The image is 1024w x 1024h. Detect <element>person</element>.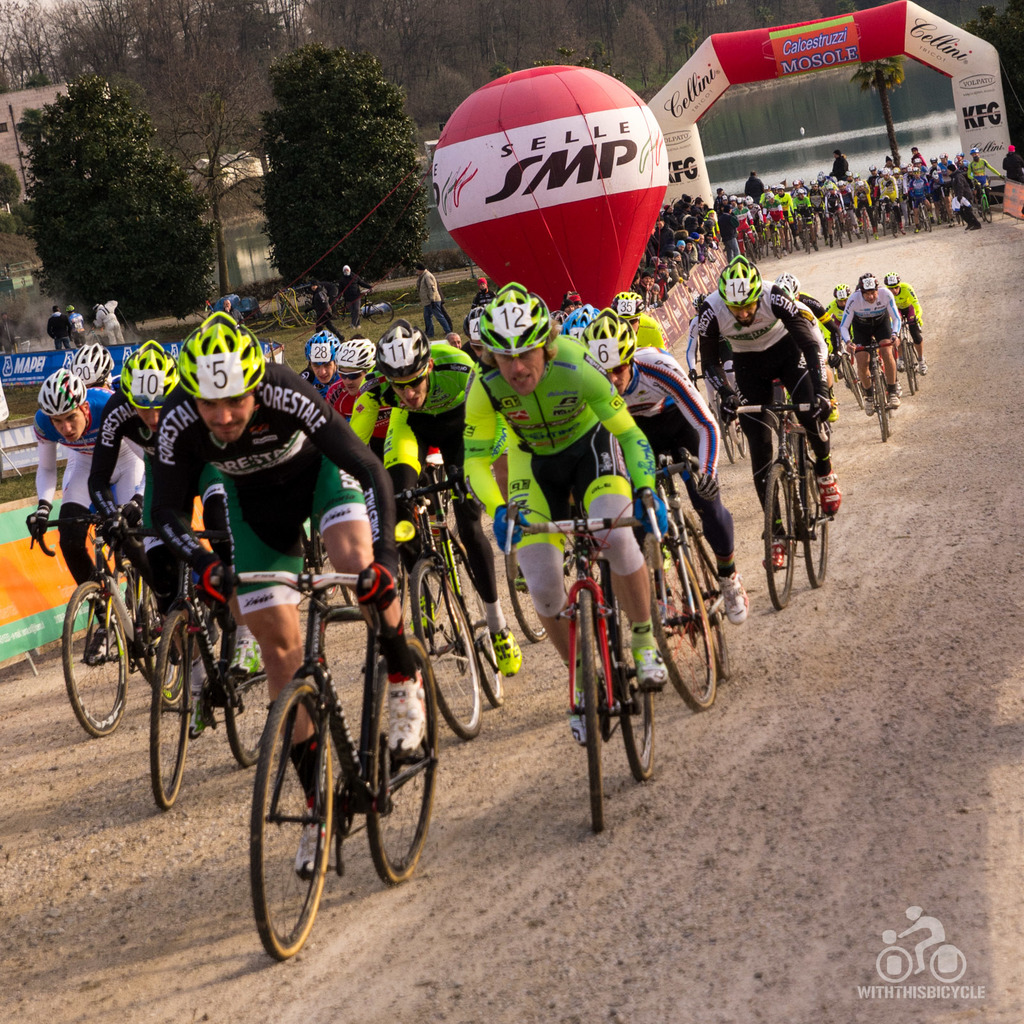
Detection: (904, 155, 929, 236).
